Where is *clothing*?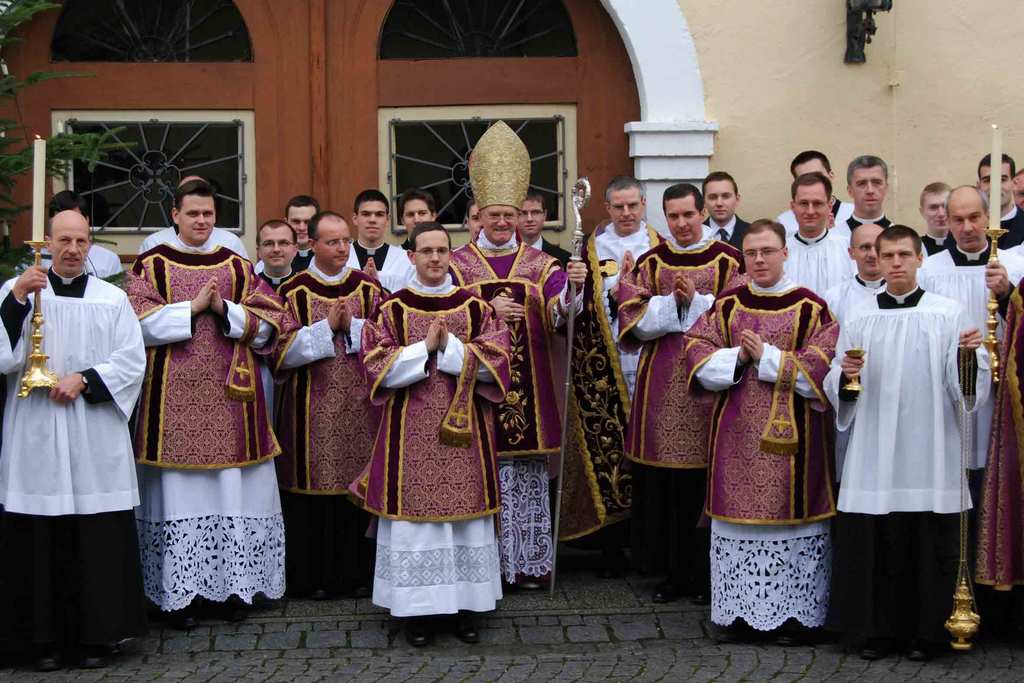
264, 262, 387, 583.
